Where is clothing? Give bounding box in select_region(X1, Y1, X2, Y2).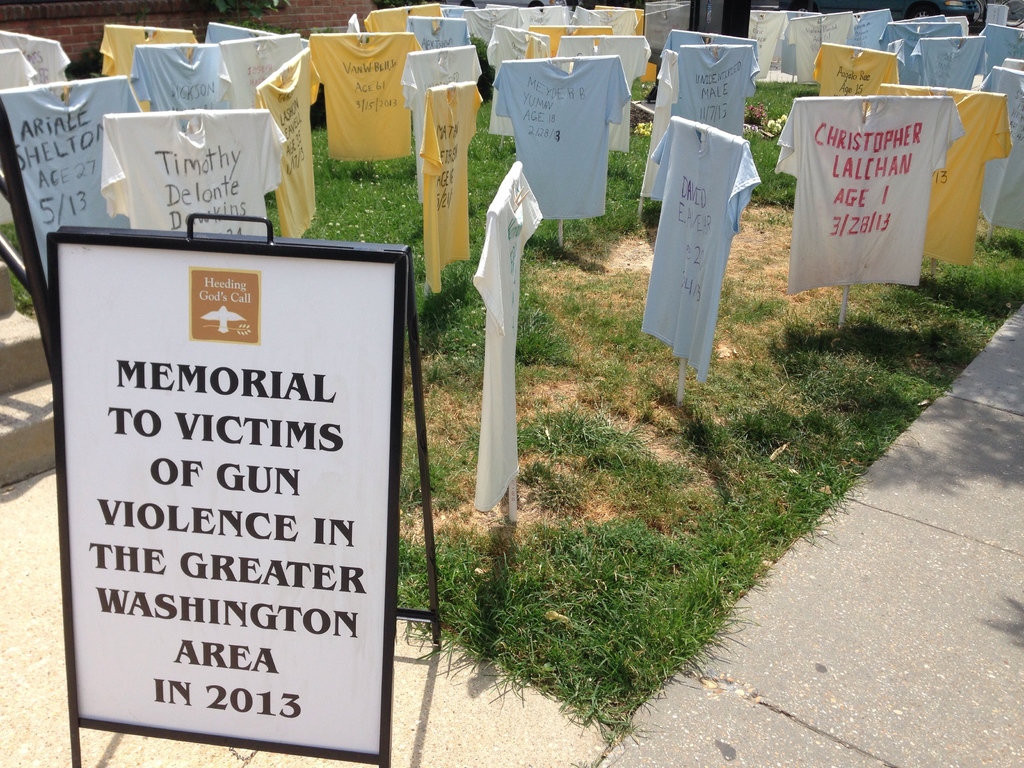
select_region(814, 41, 900, 82).
